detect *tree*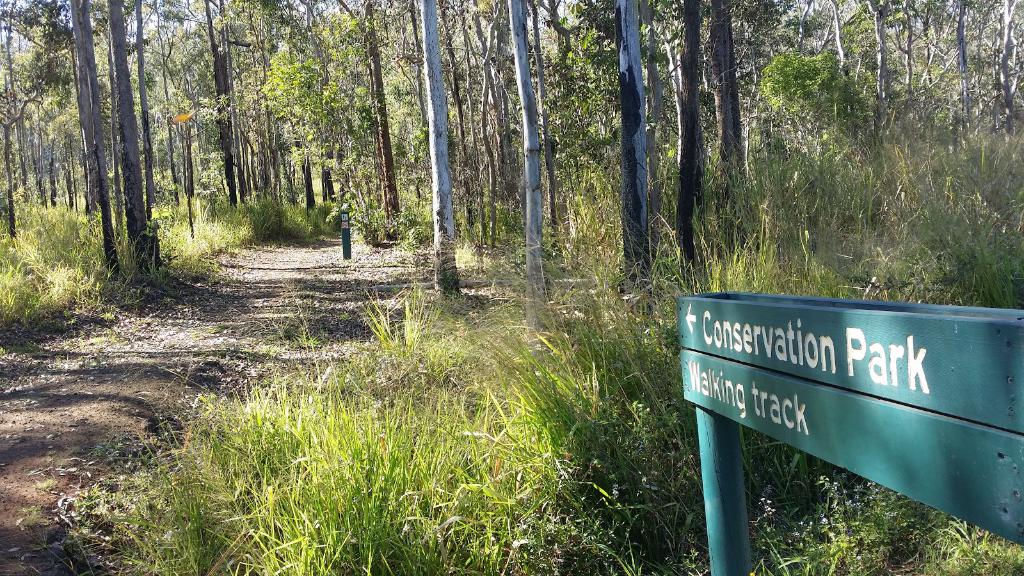
locate(419, 0, 460, 300)
